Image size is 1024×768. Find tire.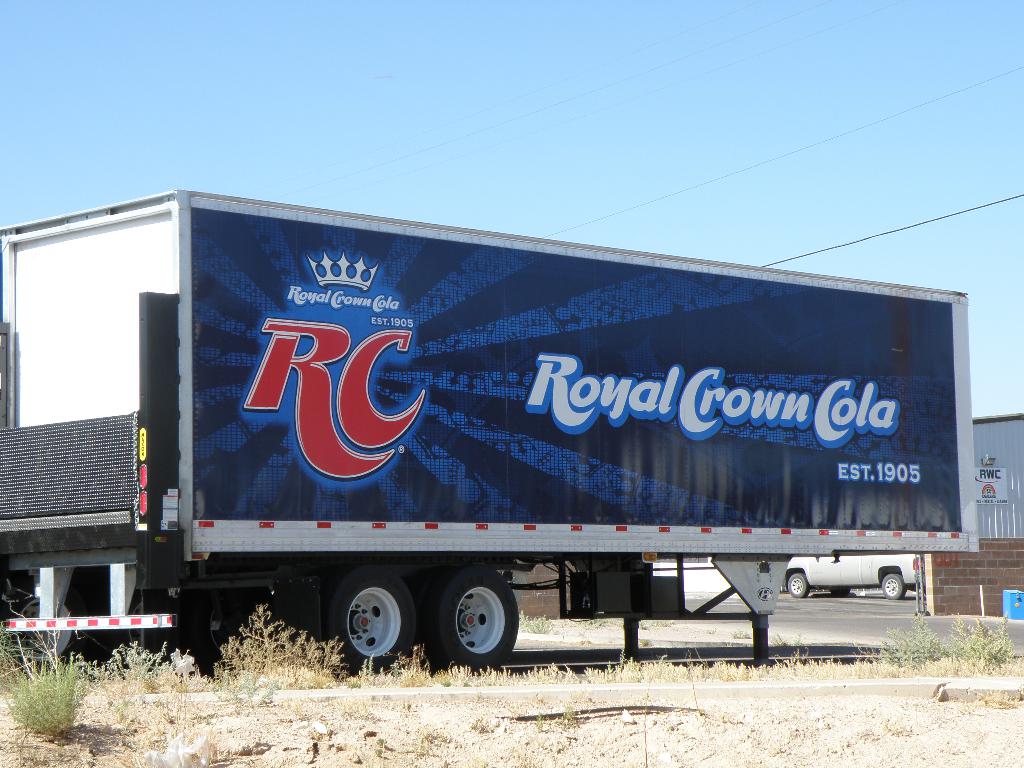
[x1=12, y1=591, x2=77, y2=668].
